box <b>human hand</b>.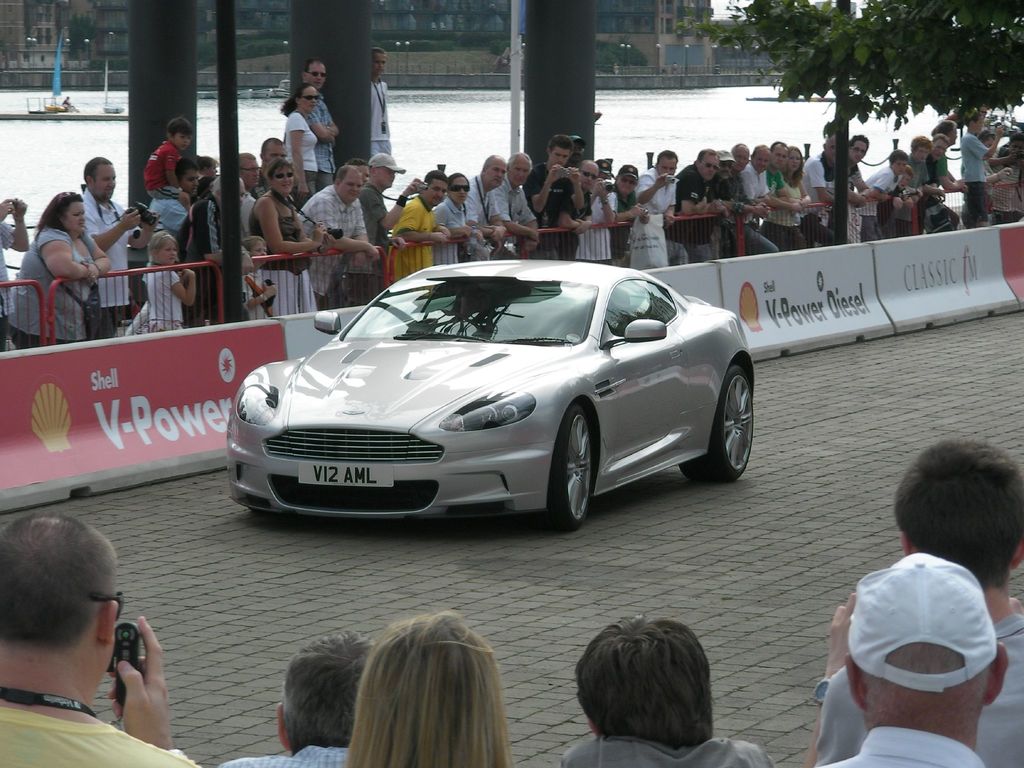
BBox(891, 196, 904, 212).
